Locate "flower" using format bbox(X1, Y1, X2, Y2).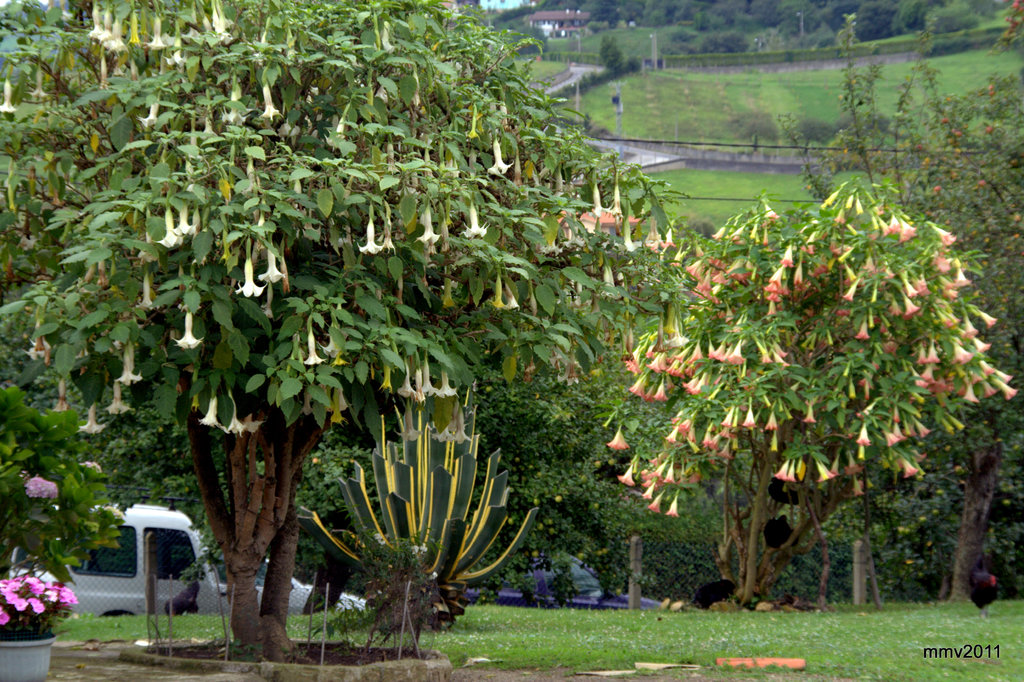
bbox(411, 68, 426, 109).
